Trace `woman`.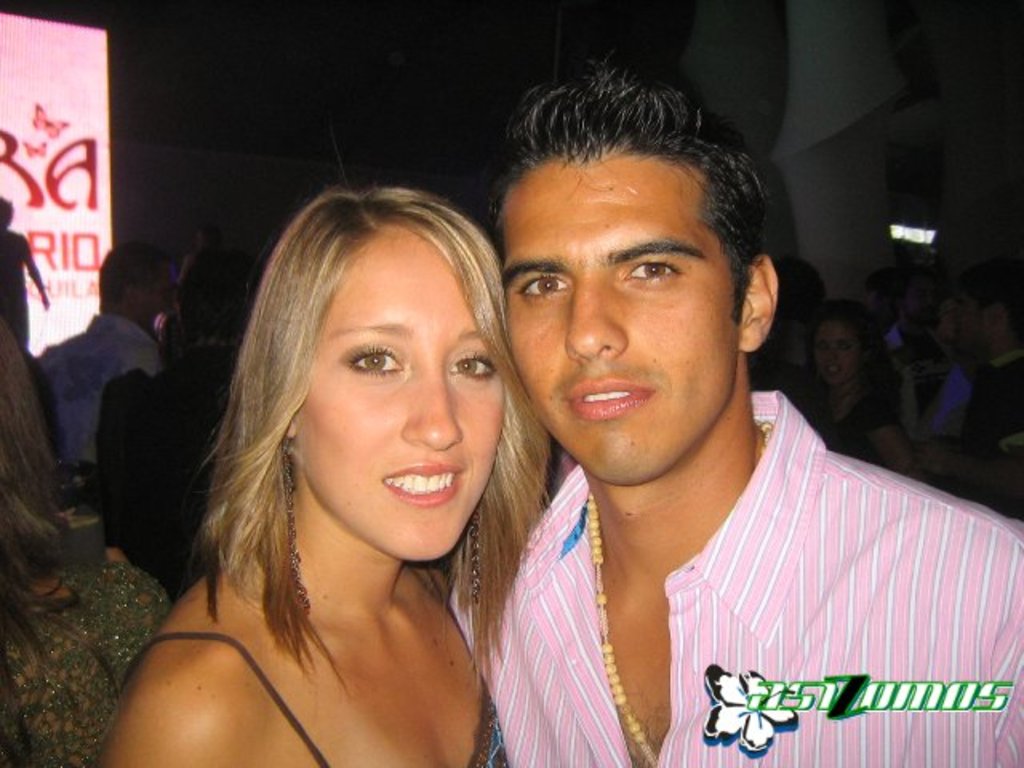
Traced to BBox(811, 299, 915, 488).
